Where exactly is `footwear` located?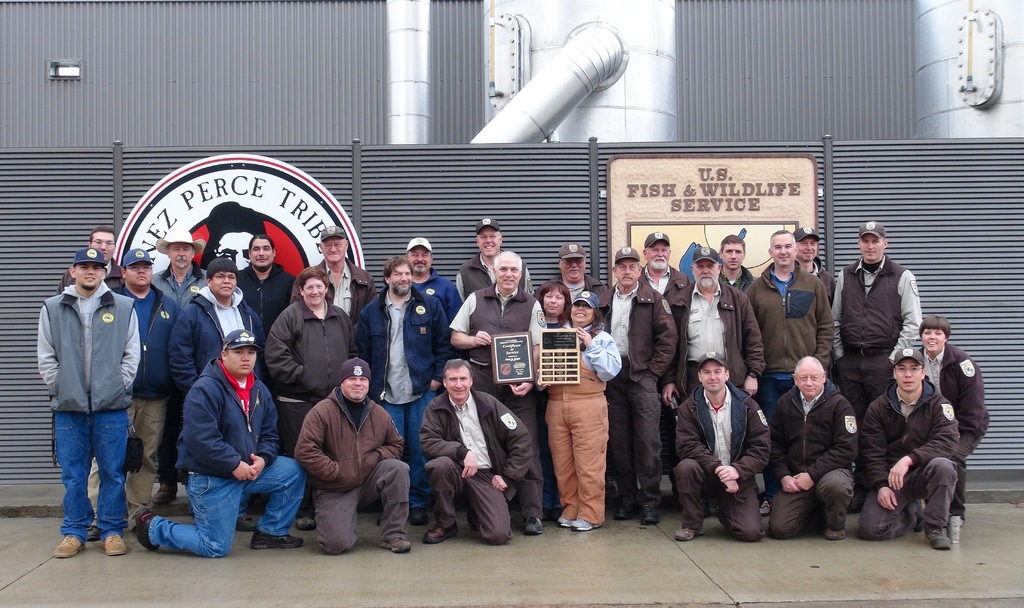
Its bounding box is x1=467, y1=504, x2=481, y2=532.
